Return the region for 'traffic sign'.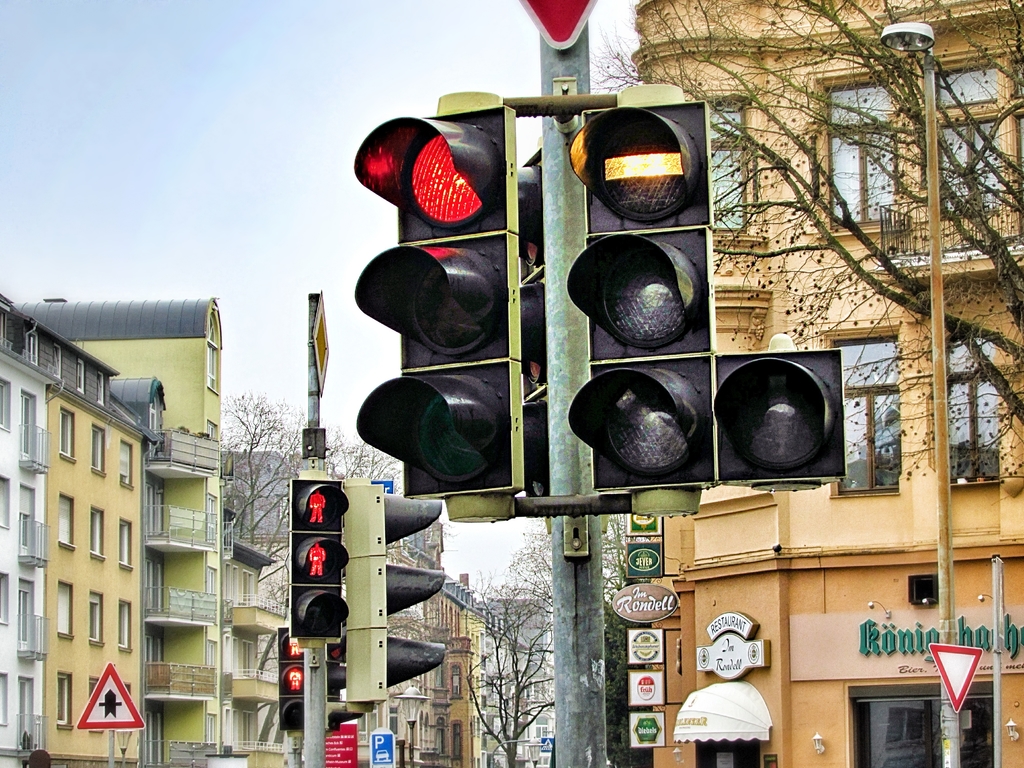
[left=75, top=661, right=149, bottom=729].
